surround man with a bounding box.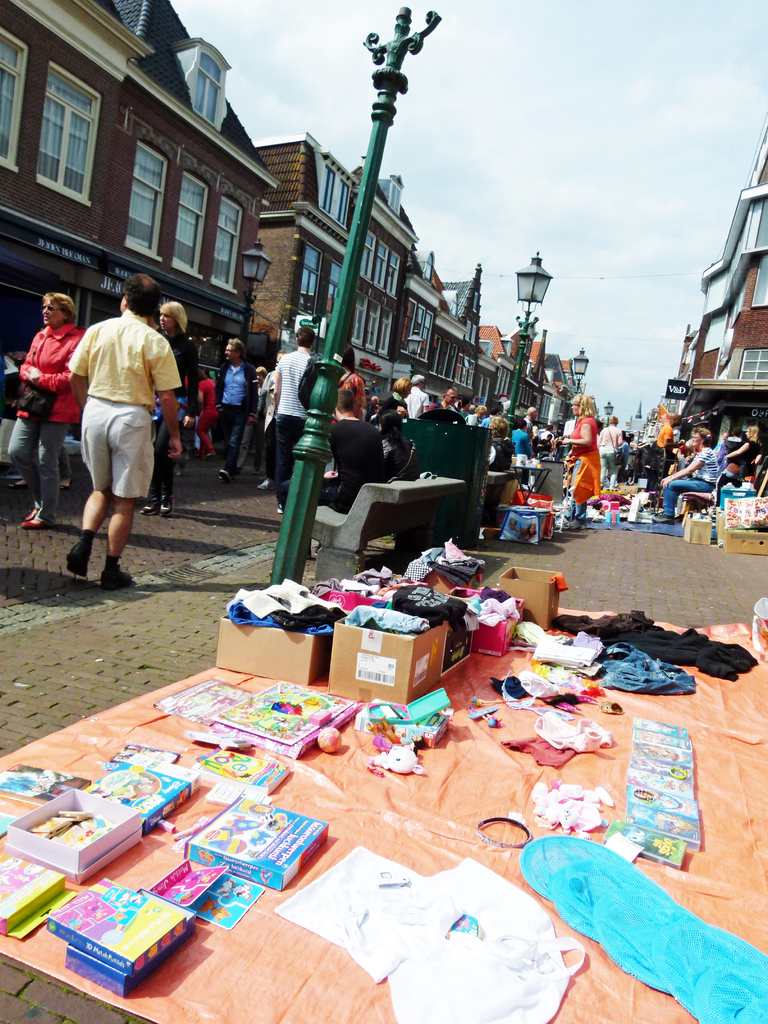
438,388,460,412.
